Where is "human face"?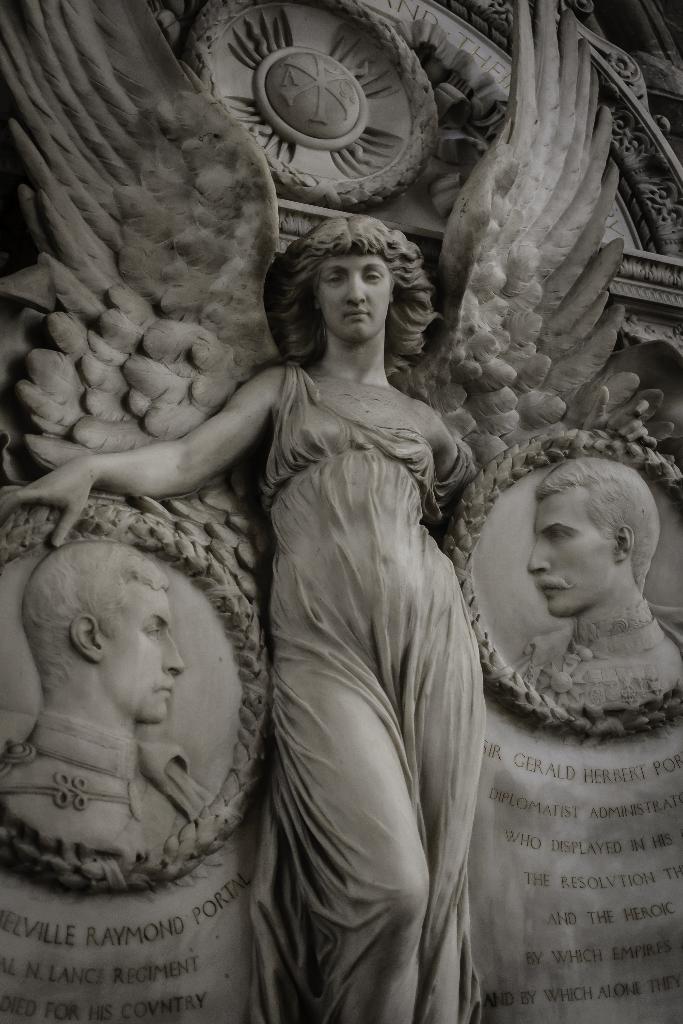
526/491/614/613.
